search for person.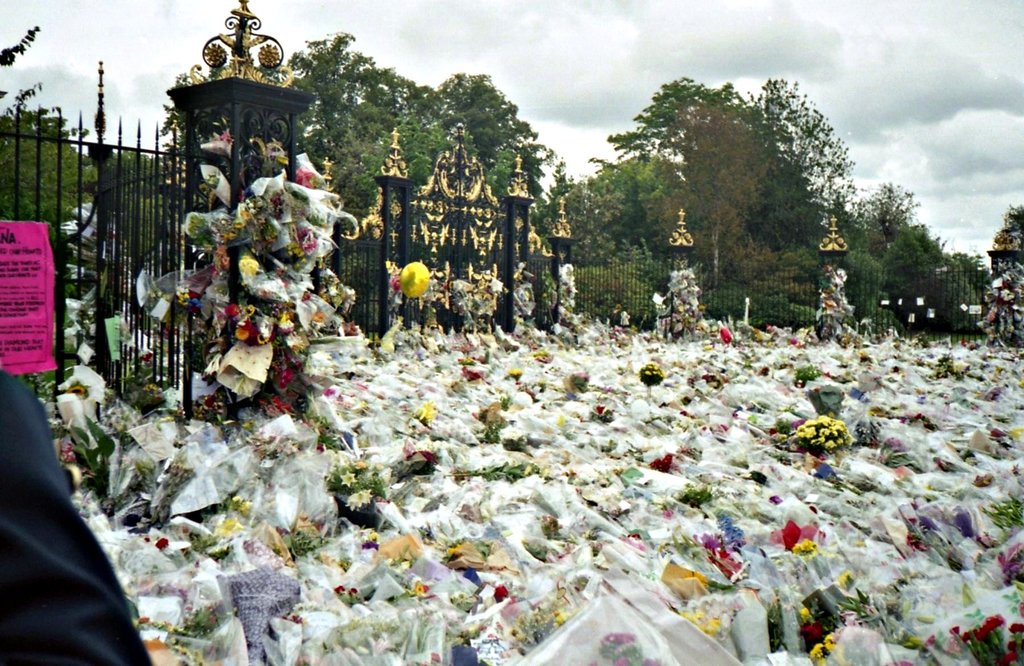
Found at locate(0, 359, 156, 665).
